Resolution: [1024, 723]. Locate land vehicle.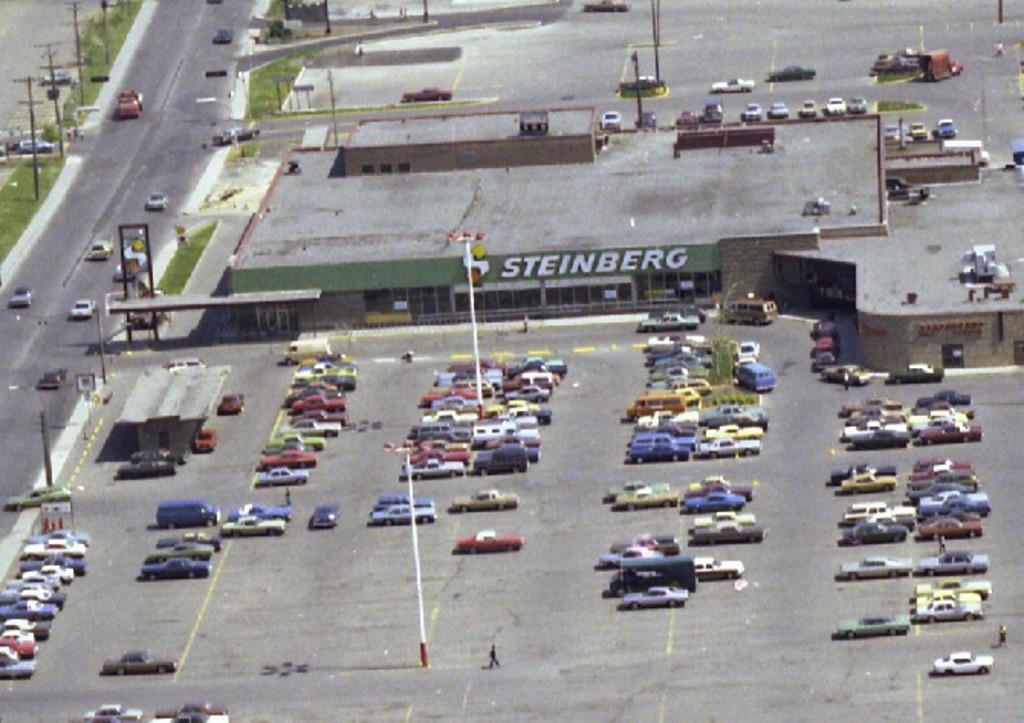
l=692, t=553, r=747, b=584.
